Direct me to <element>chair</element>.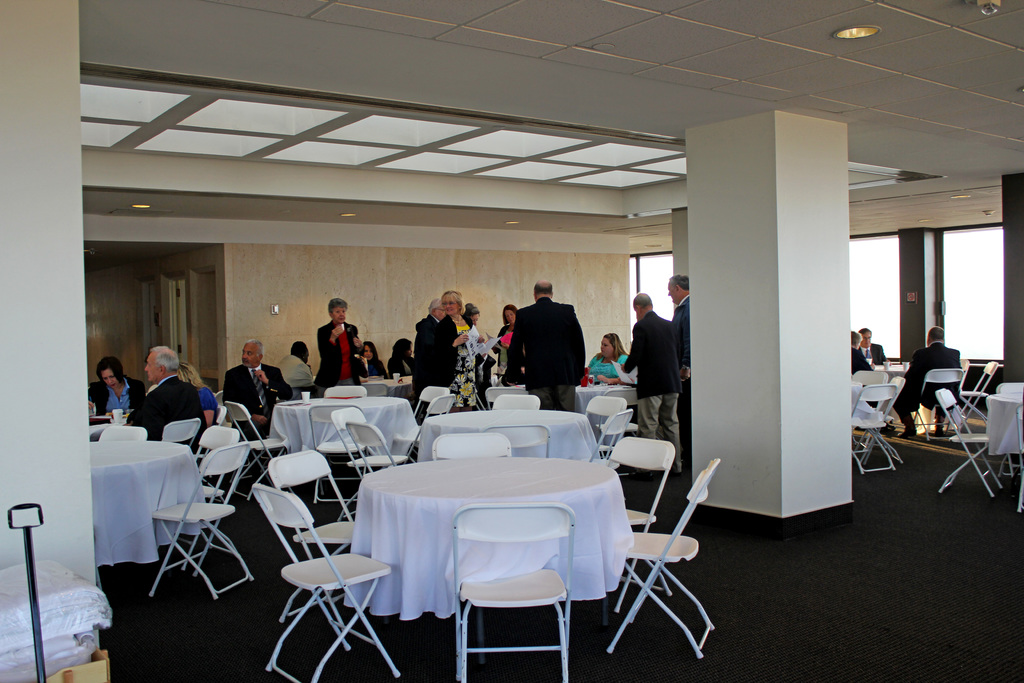
Direction: crop(486, 386, 529, 409).
